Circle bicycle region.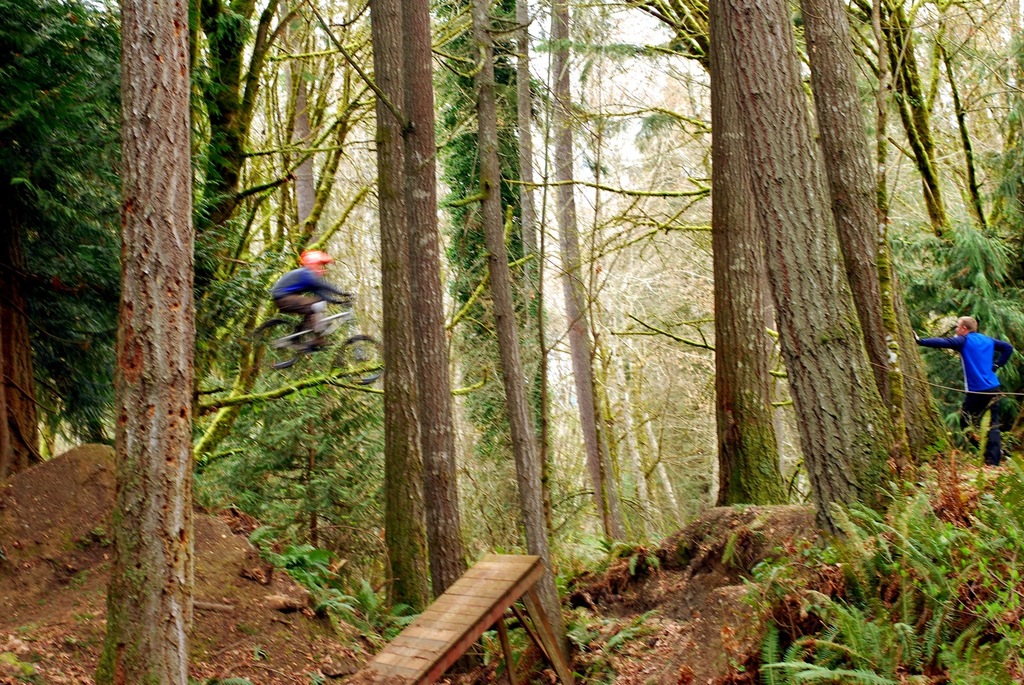
Region: rect(237, 288, 381, 390).
